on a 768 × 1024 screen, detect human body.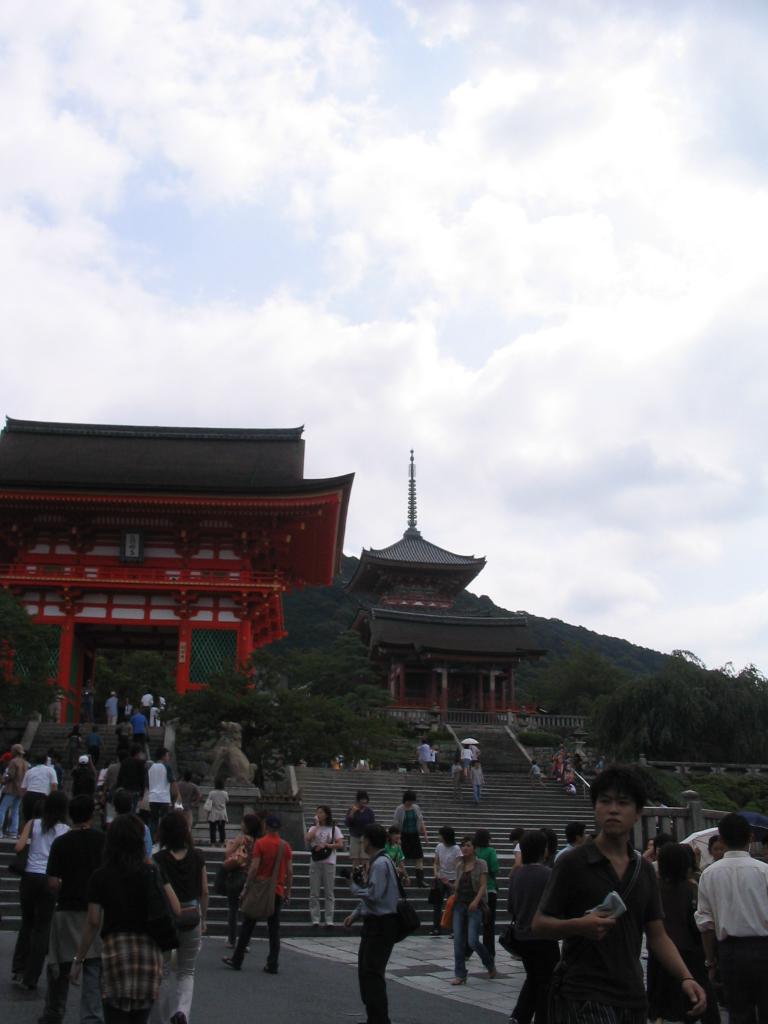
(709, 836, 723, 863).
